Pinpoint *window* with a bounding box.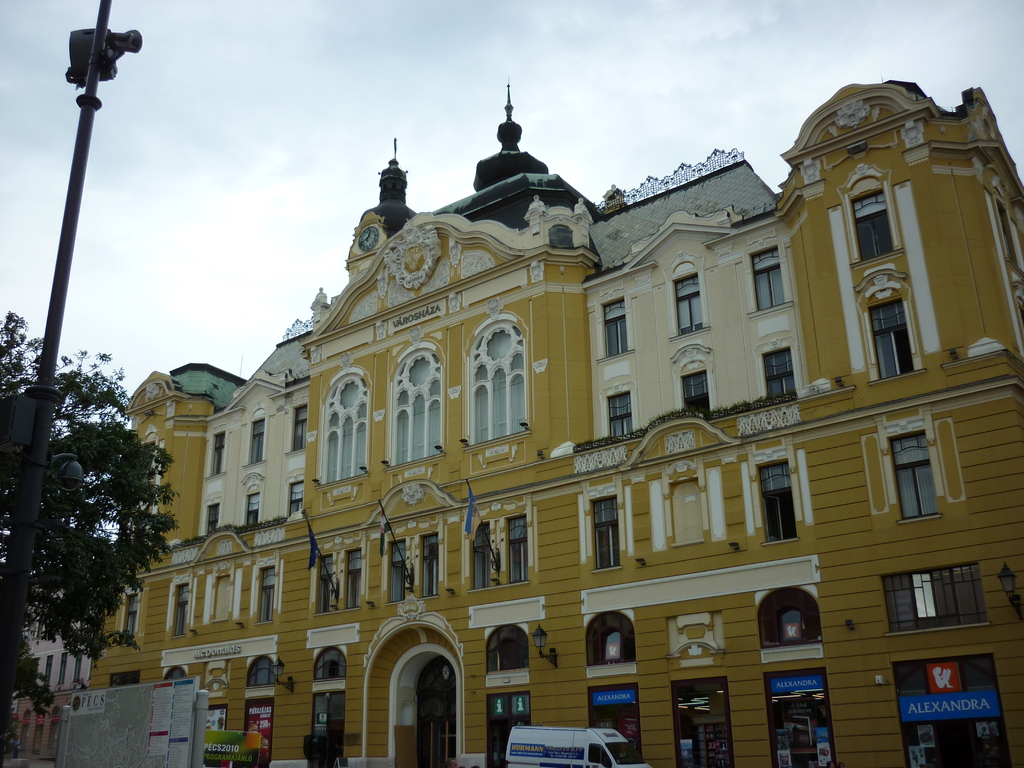
region(212, 431, 227, 477).
